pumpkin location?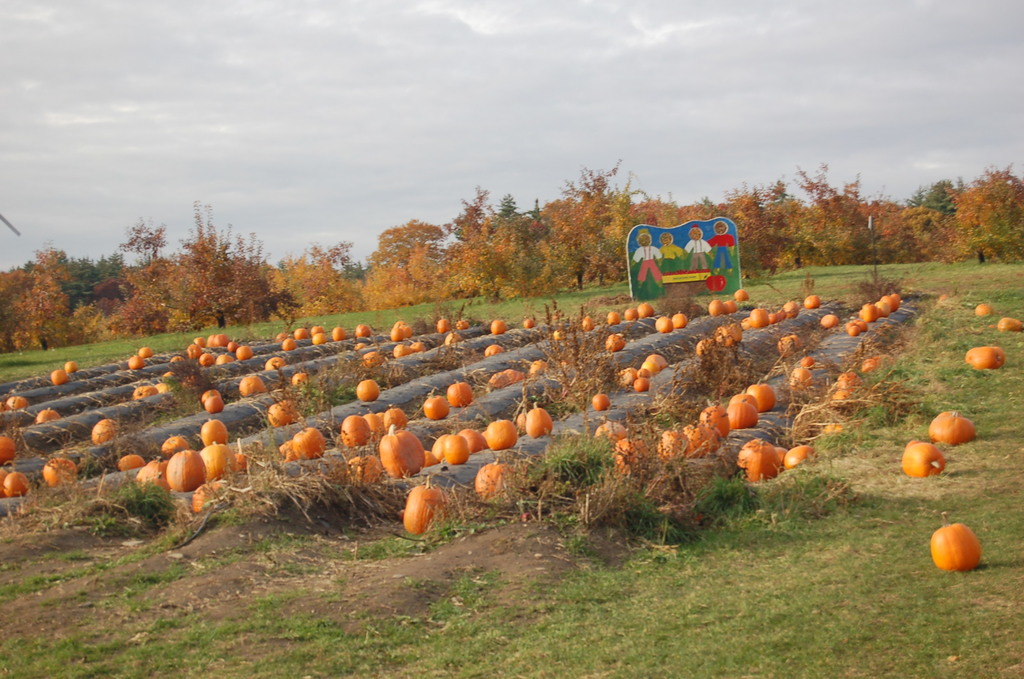
rect(799, 353, 818, 373)
